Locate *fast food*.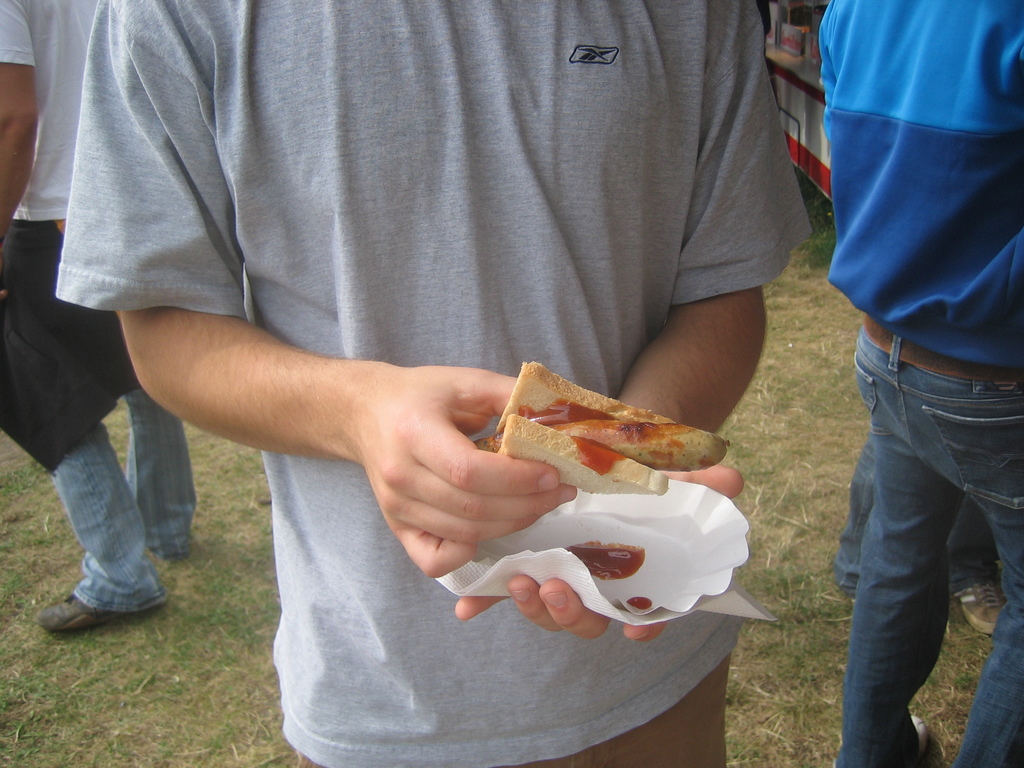
Bounding box: 476 355 735 497.
